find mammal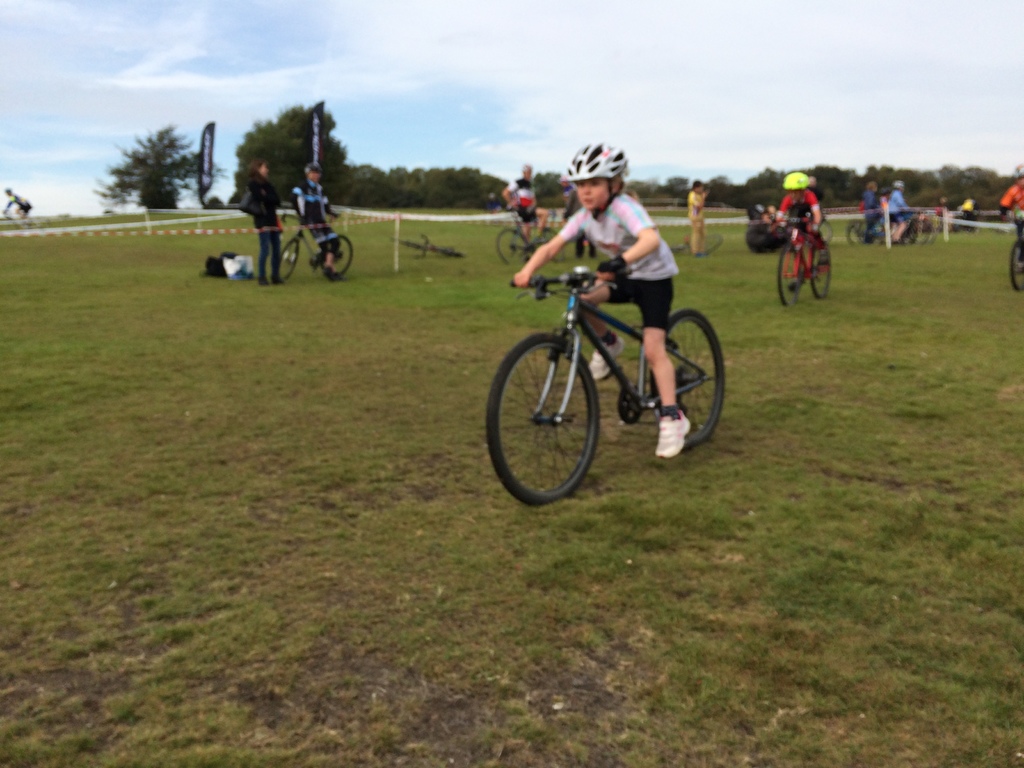
[495, 164, 545, 253]
